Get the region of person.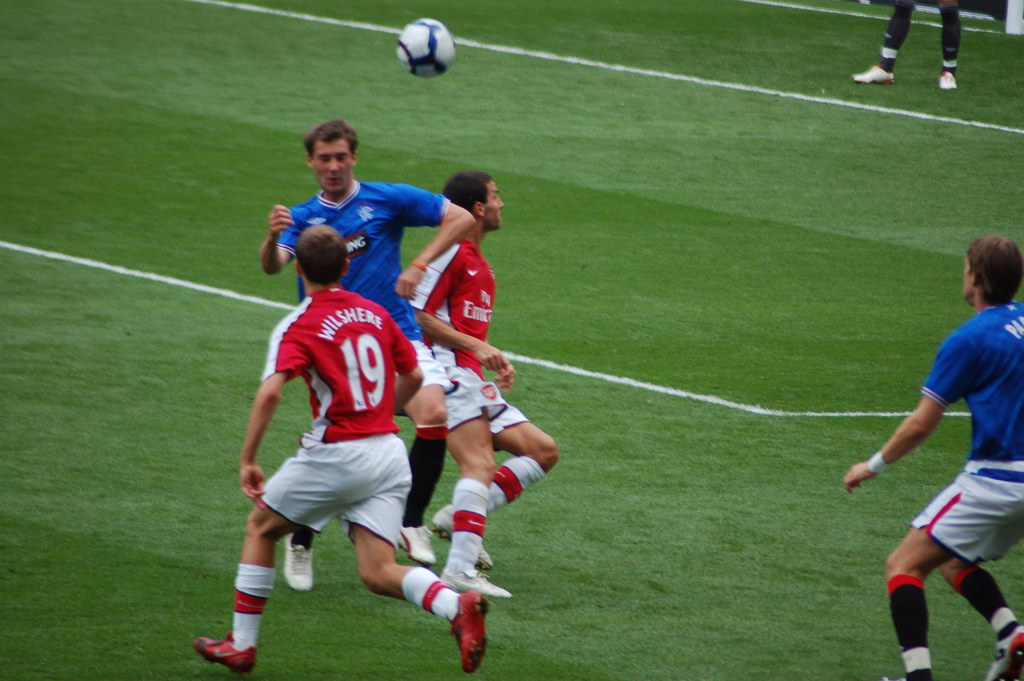
box(870, 220, 1019, 680).
